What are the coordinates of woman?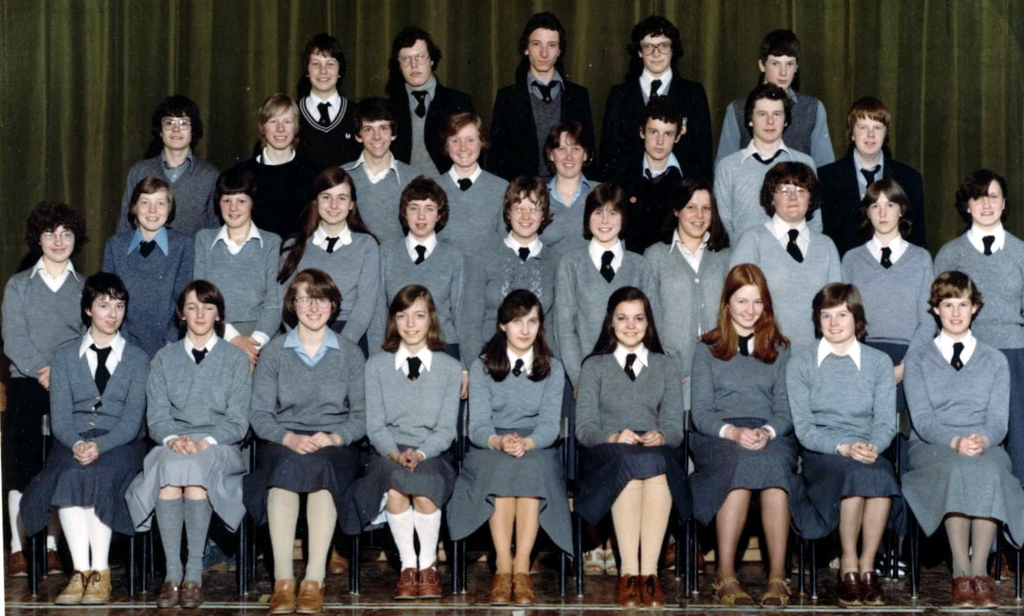
Rect(785, 283, 904, 608).
